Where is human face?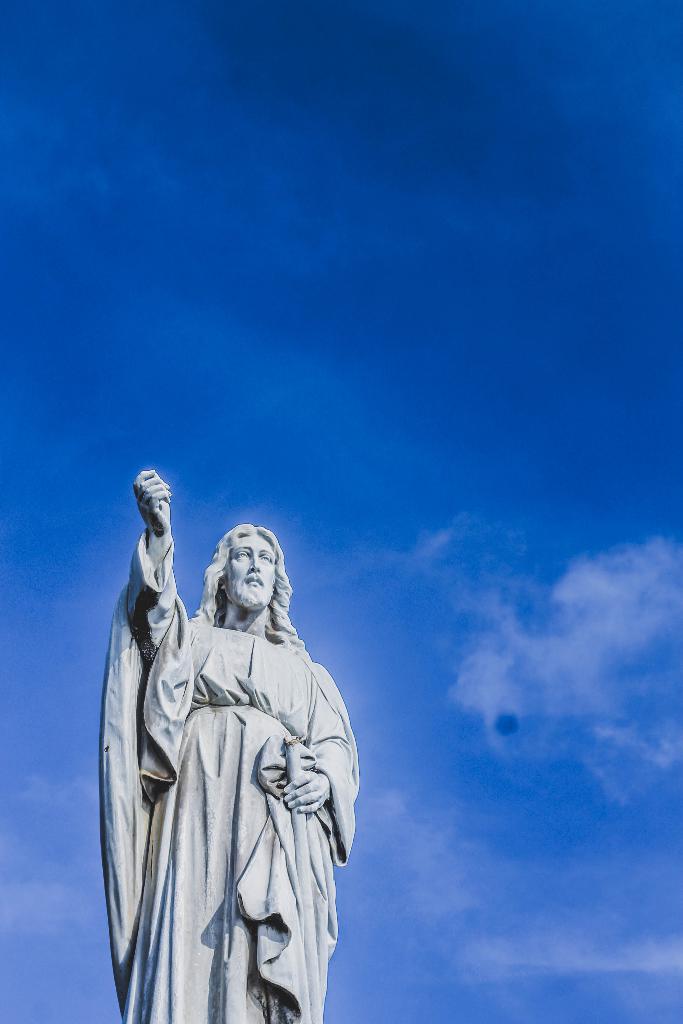
227/537/281/607.
